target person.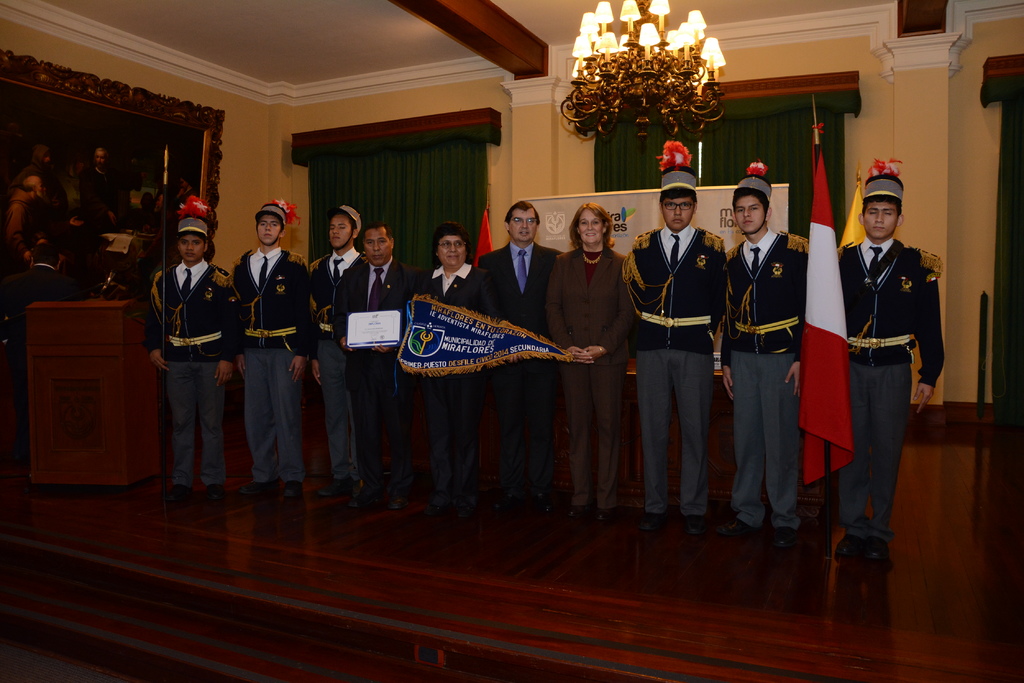
Target region: 335/221/428/505.
